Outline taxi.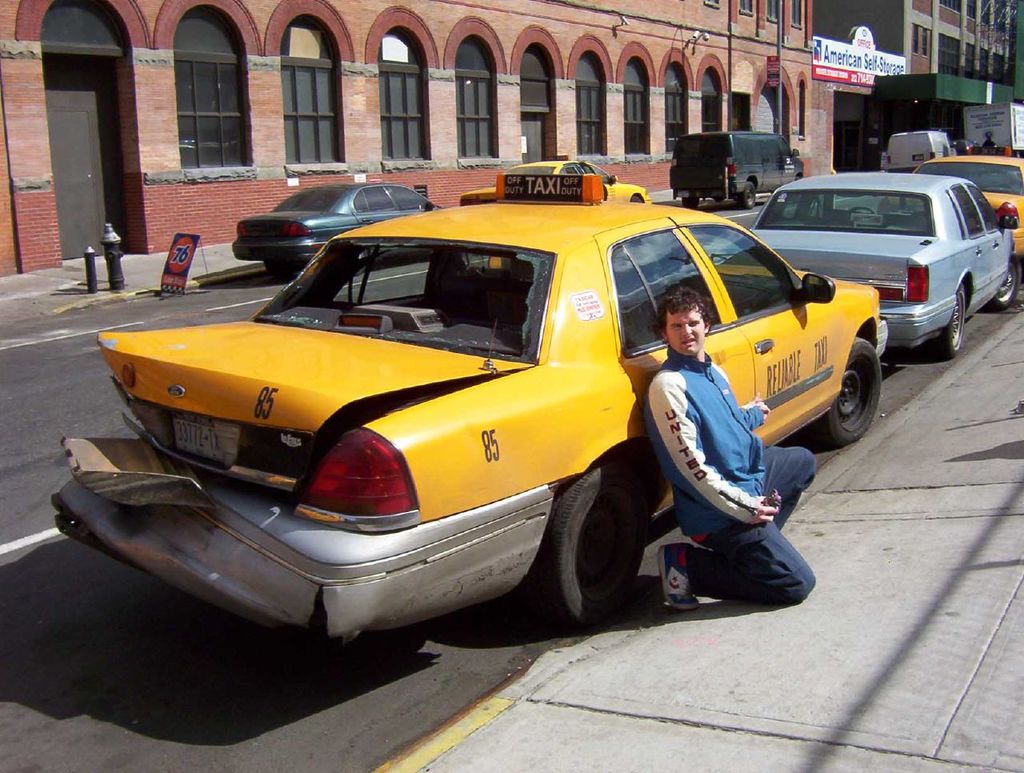
Outline: 910 151 1023 254.
